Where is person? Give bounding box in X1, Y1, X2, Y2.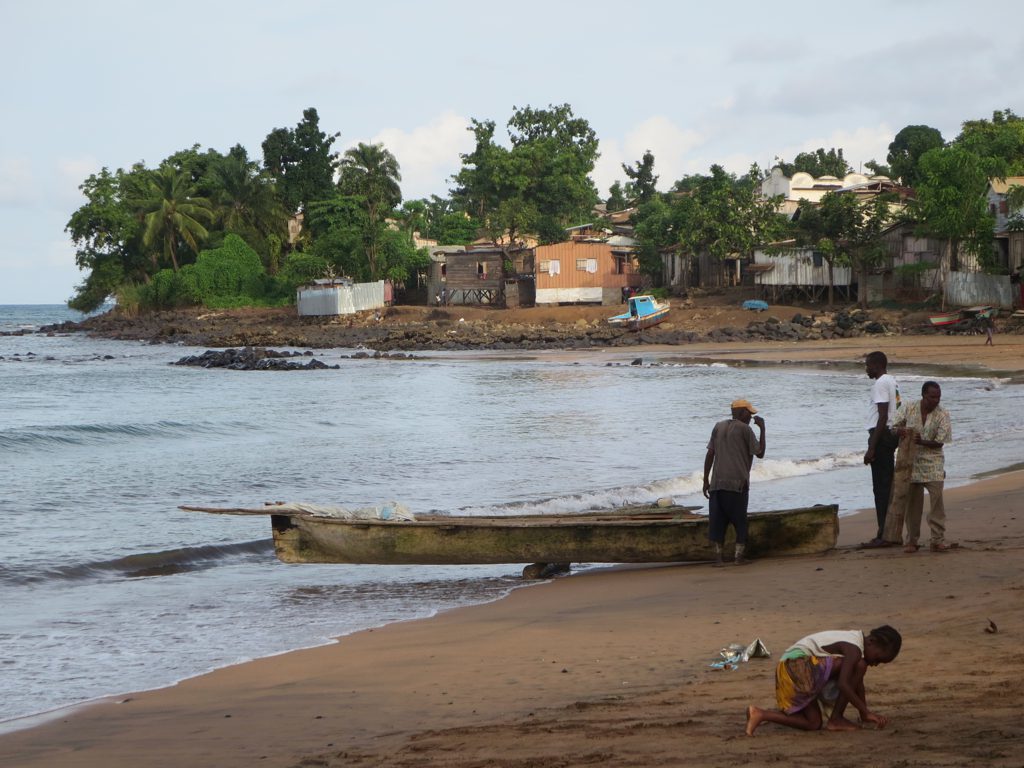
854, 350, 910, 552.
